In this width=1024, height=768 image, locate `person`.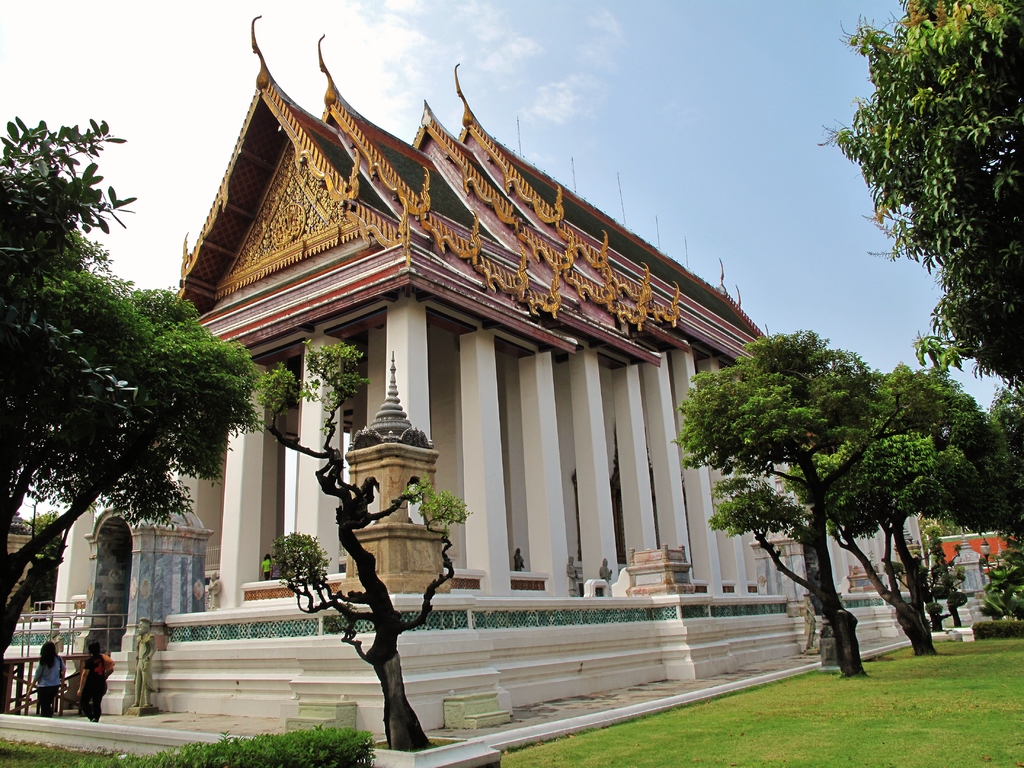
Bounding box: bbox(29, 639, 69, 714).
